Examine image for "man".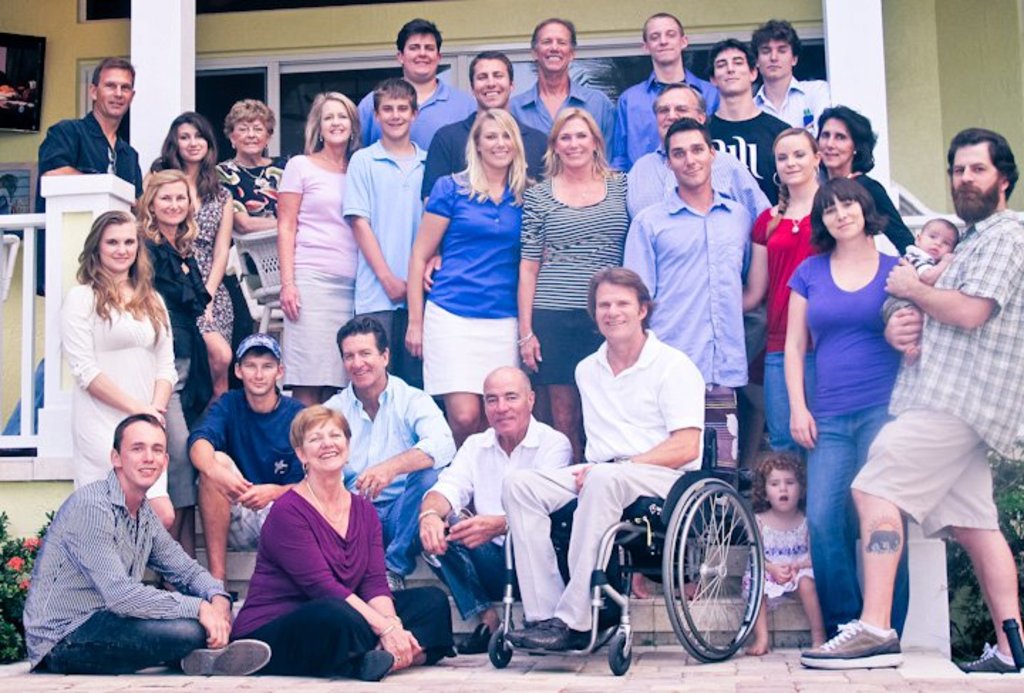
Examination result: (11, 407, 279, 683).
